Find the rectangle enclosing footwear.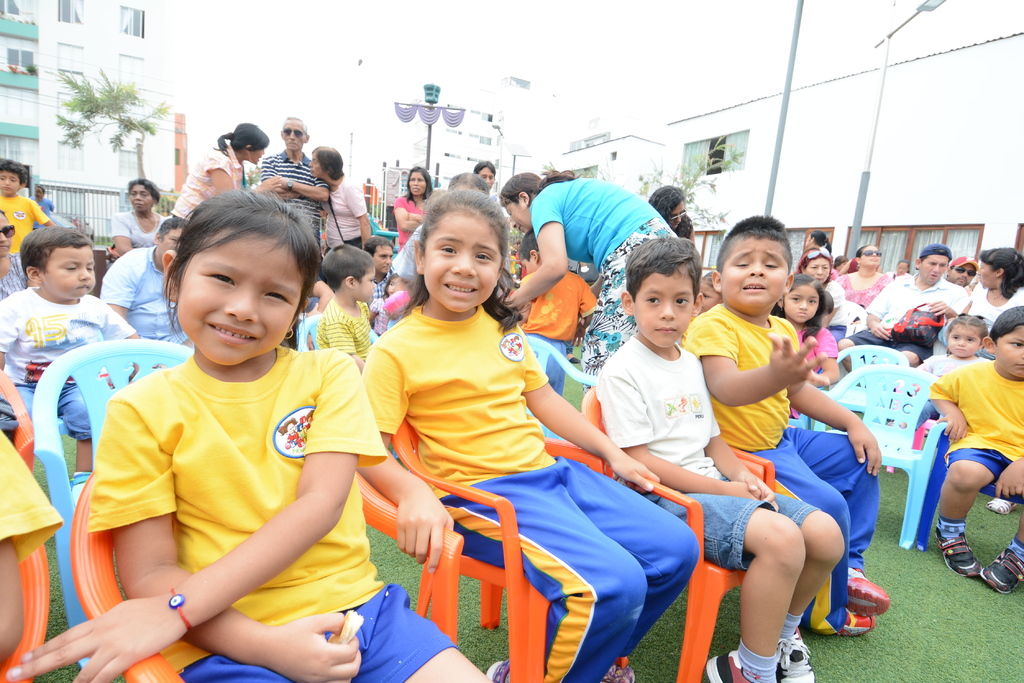
<region>705, 636, 814, 682</region>.
